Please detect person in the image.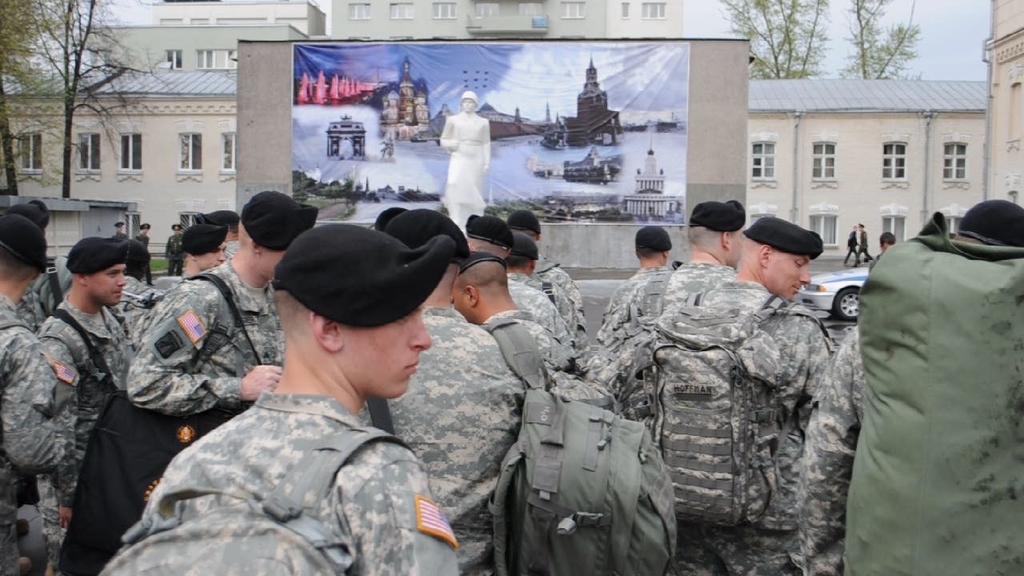
<bbox>599, 214, 674, 359</bbox>.
